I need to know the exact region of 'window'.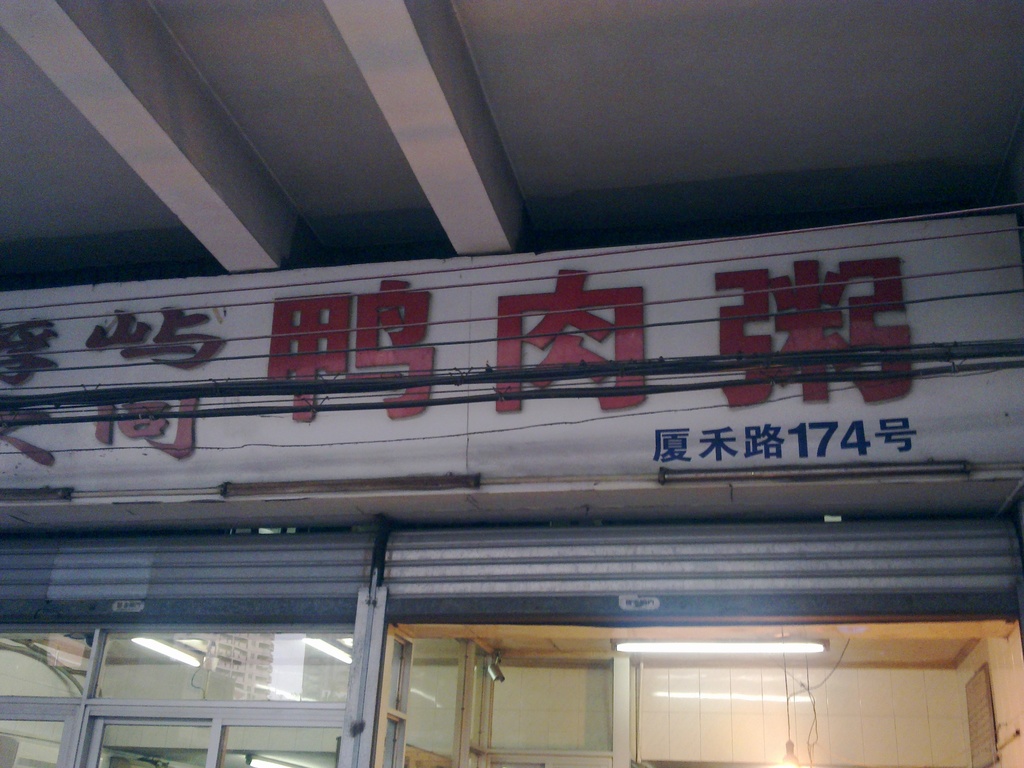
Region: l=102, t=627, r=355, b=717.
